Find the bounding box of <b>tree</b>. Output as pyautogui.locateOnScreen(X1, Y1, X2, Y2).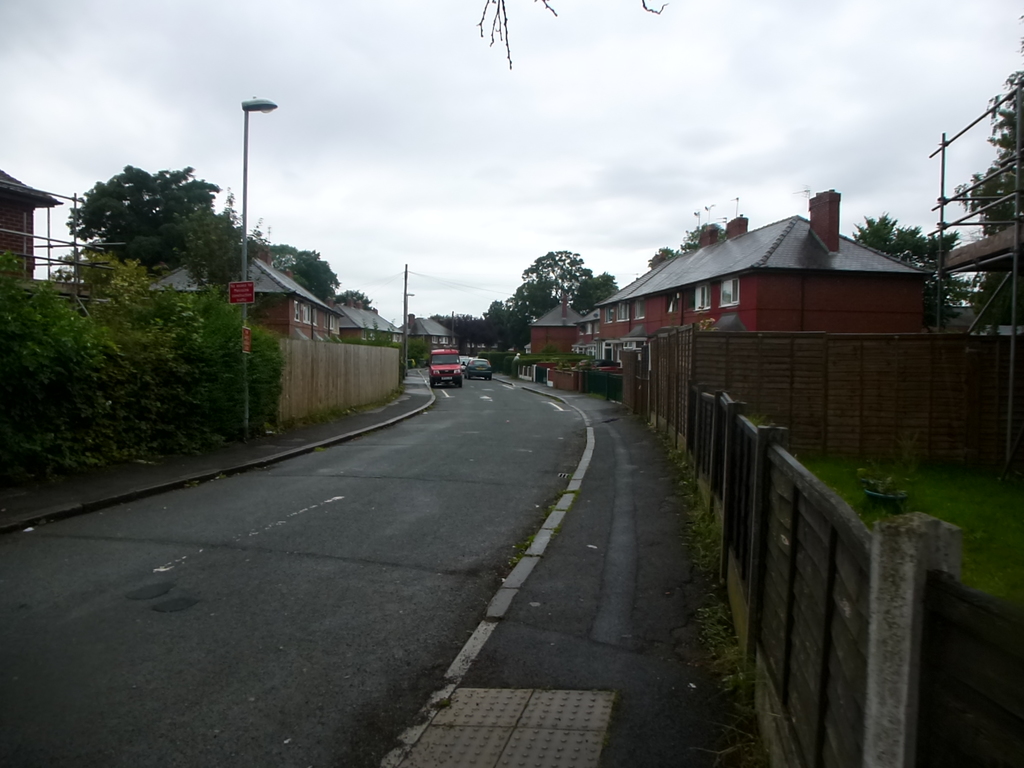
pyautogui.locateOnScreen(852, 207, 977, 329).
